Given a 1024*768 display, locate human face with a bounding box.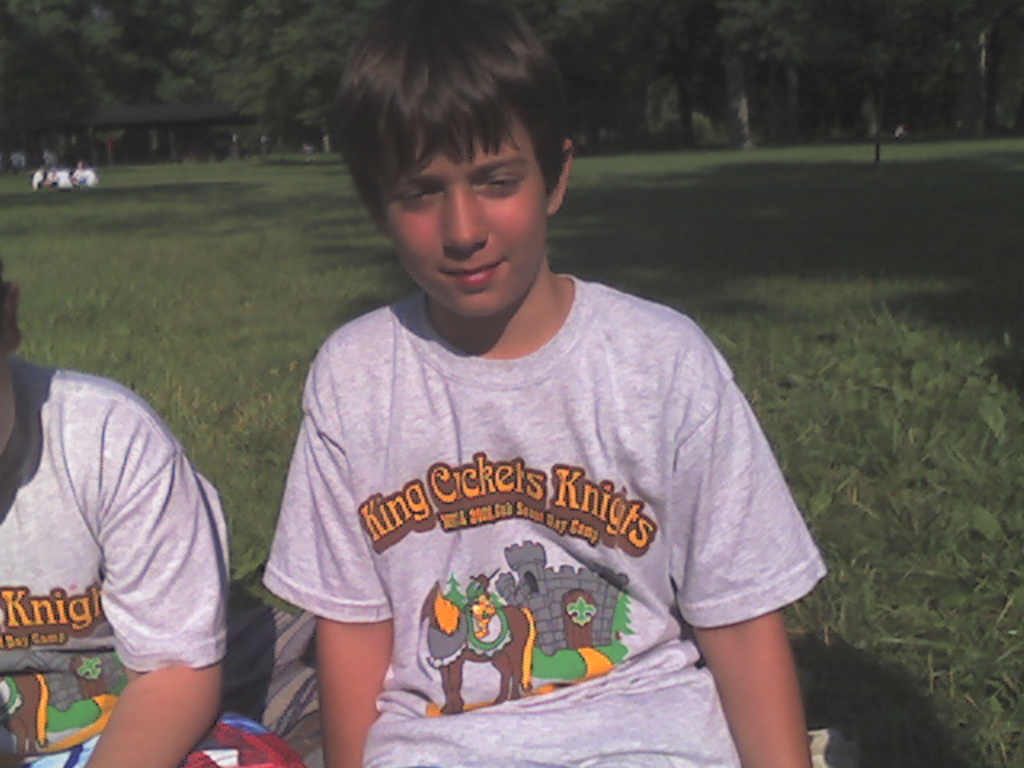
Located: detection(384, 122, 549, 314).
